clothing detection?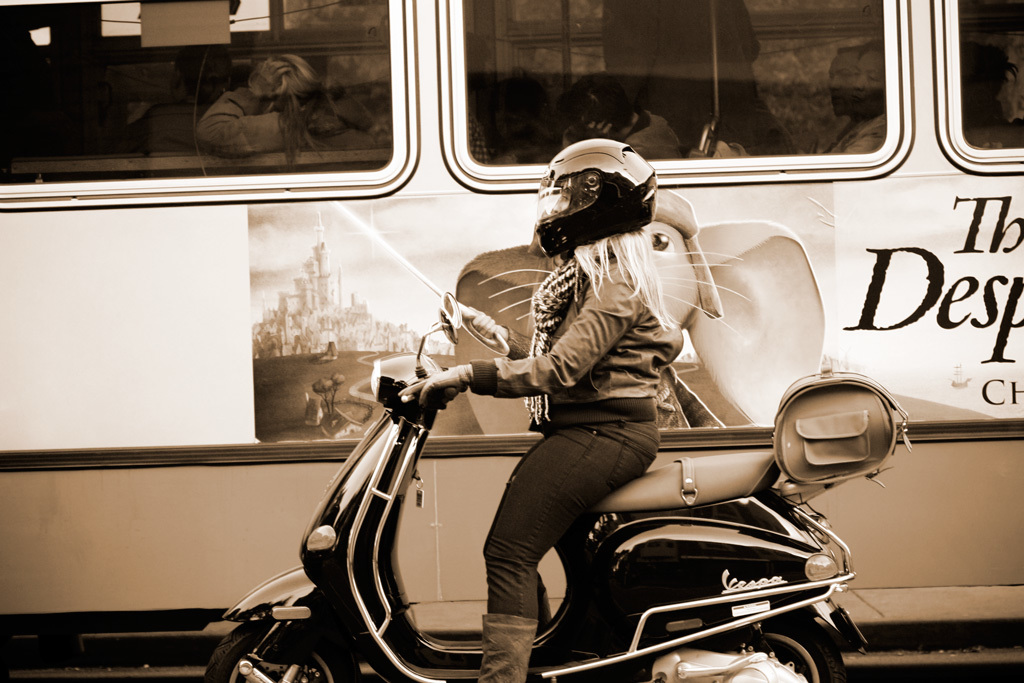
select_region(472, 245, 680, 616)
